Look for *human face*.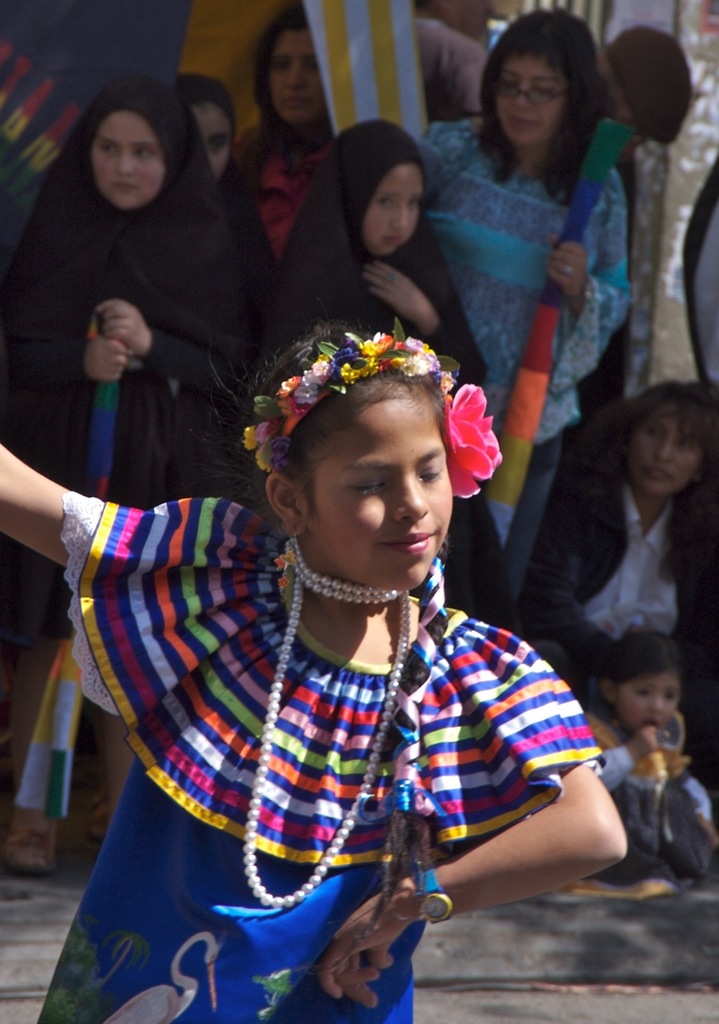
Found: 496:56:573:147.
